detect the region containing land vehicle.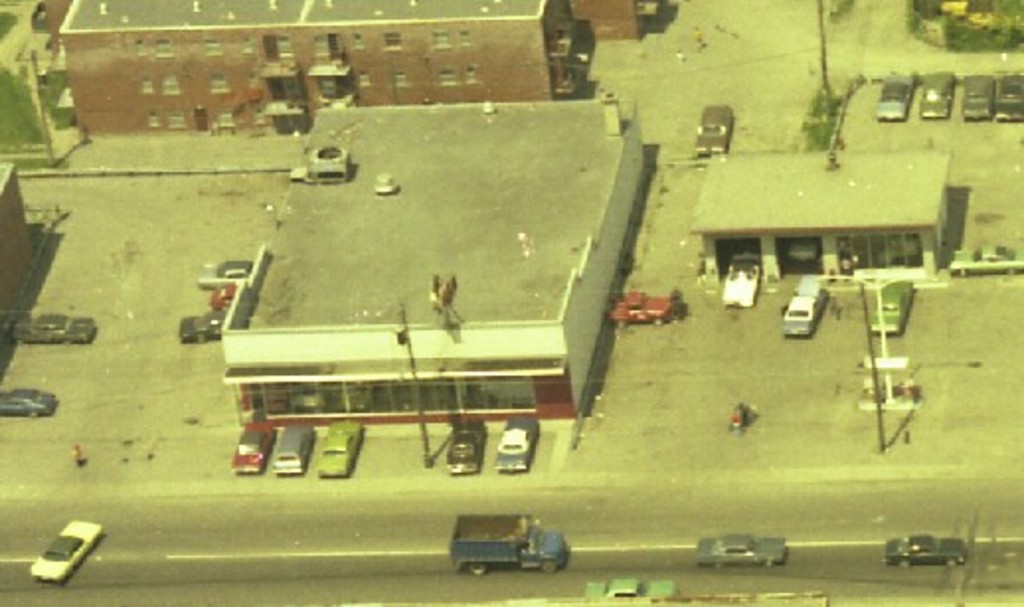
880/526/963/571.
